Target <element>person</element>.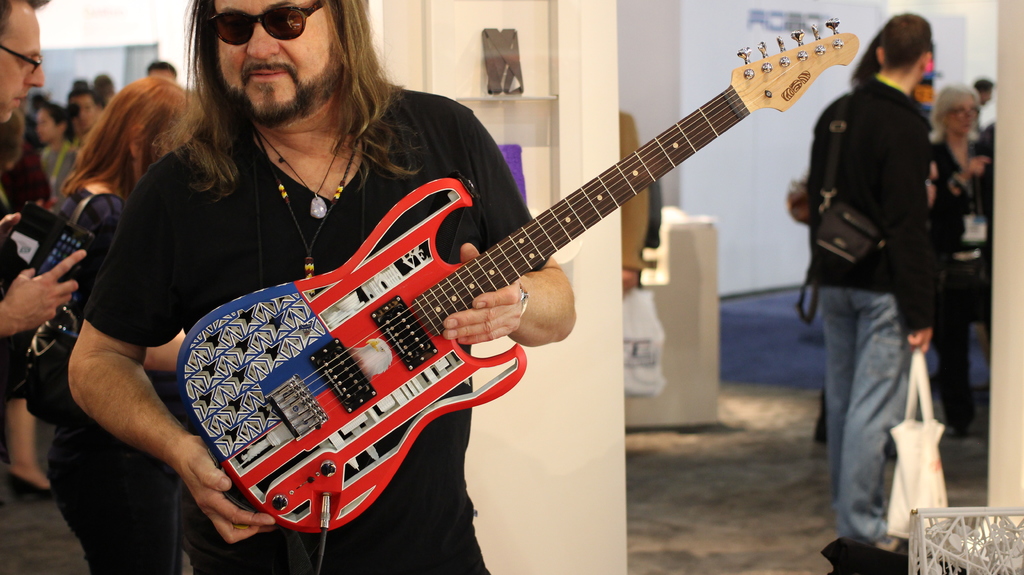
Target region: select_region(921, 82, 981, 432).
